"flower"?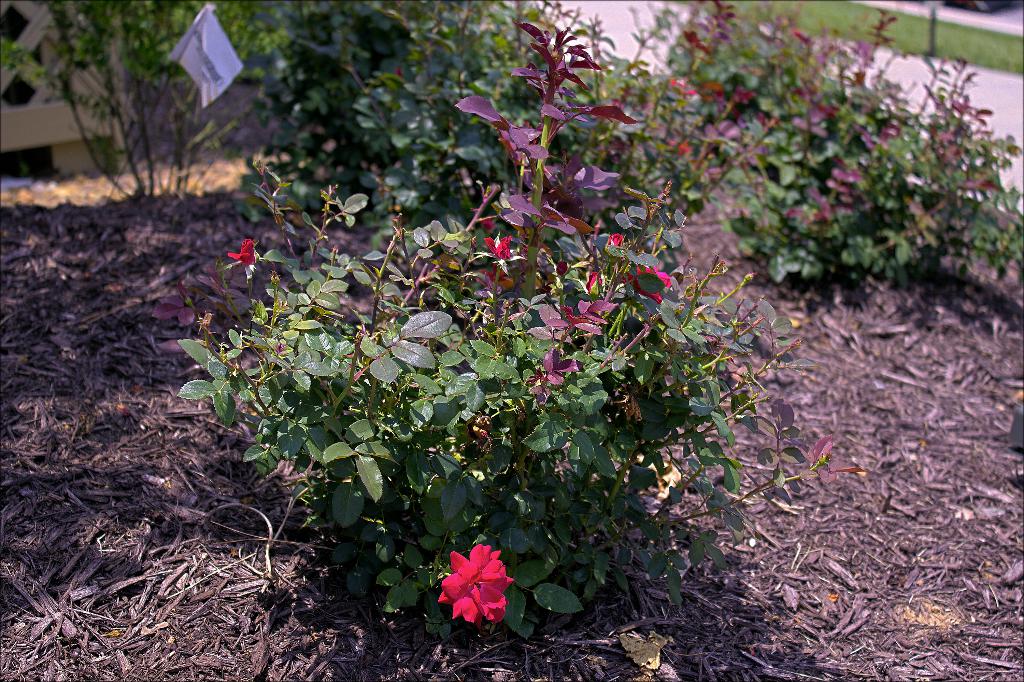
(466, 414, 493, 451)
